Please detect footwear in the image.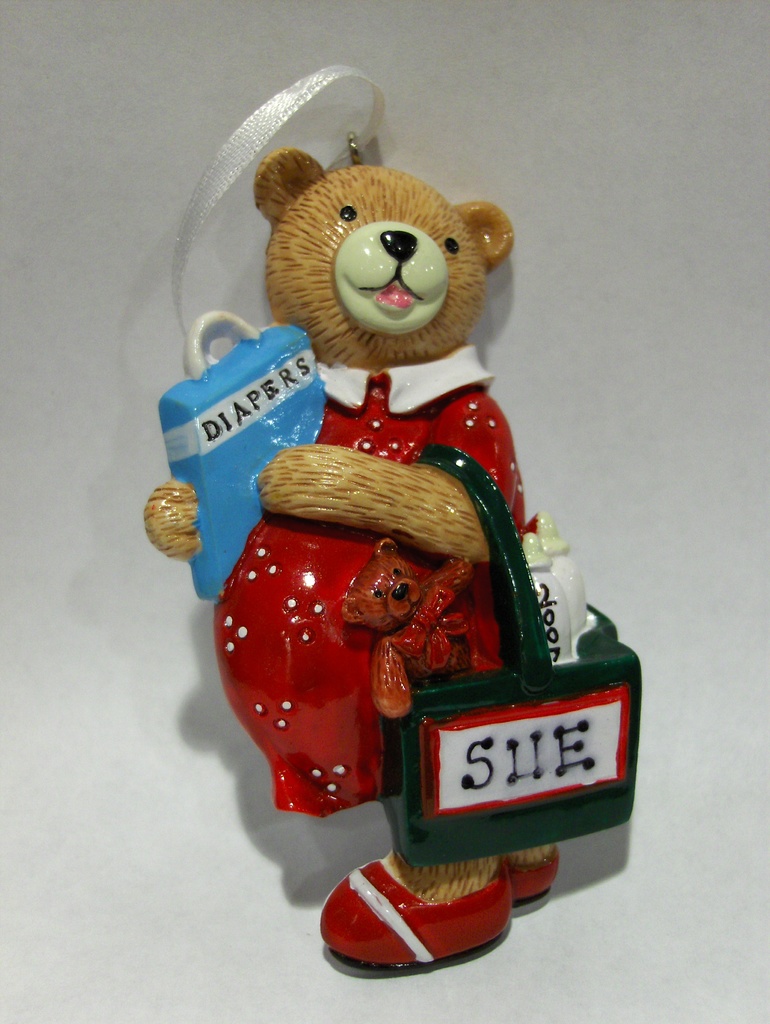
x1=503 y1=835 x2=568 y2=899.
